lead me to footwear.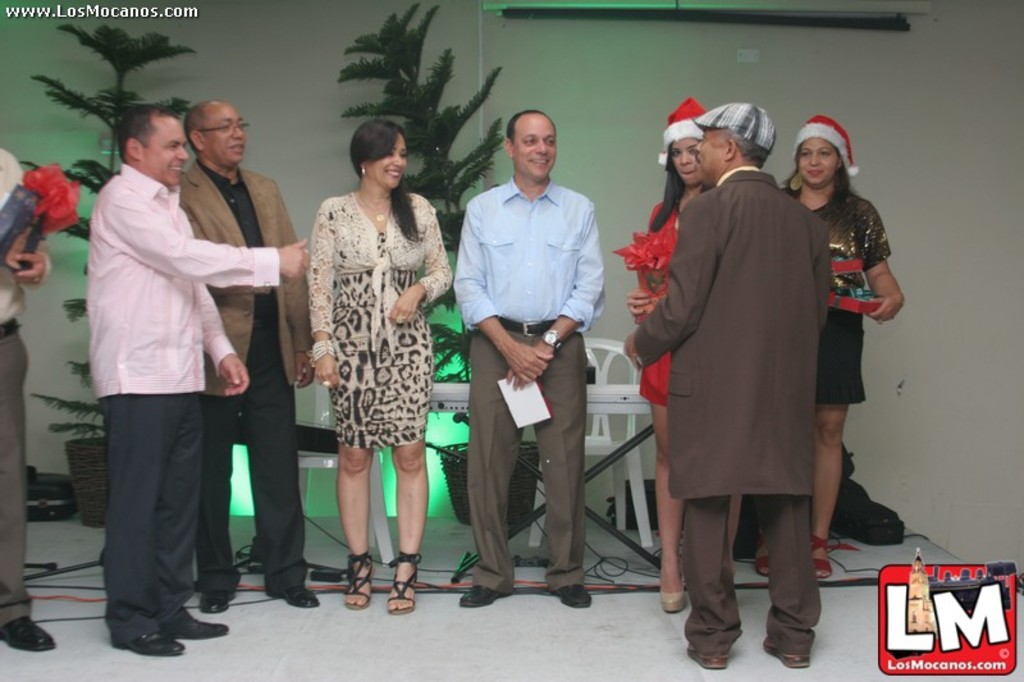
Lead to detection(339, 546, 376, 613).
